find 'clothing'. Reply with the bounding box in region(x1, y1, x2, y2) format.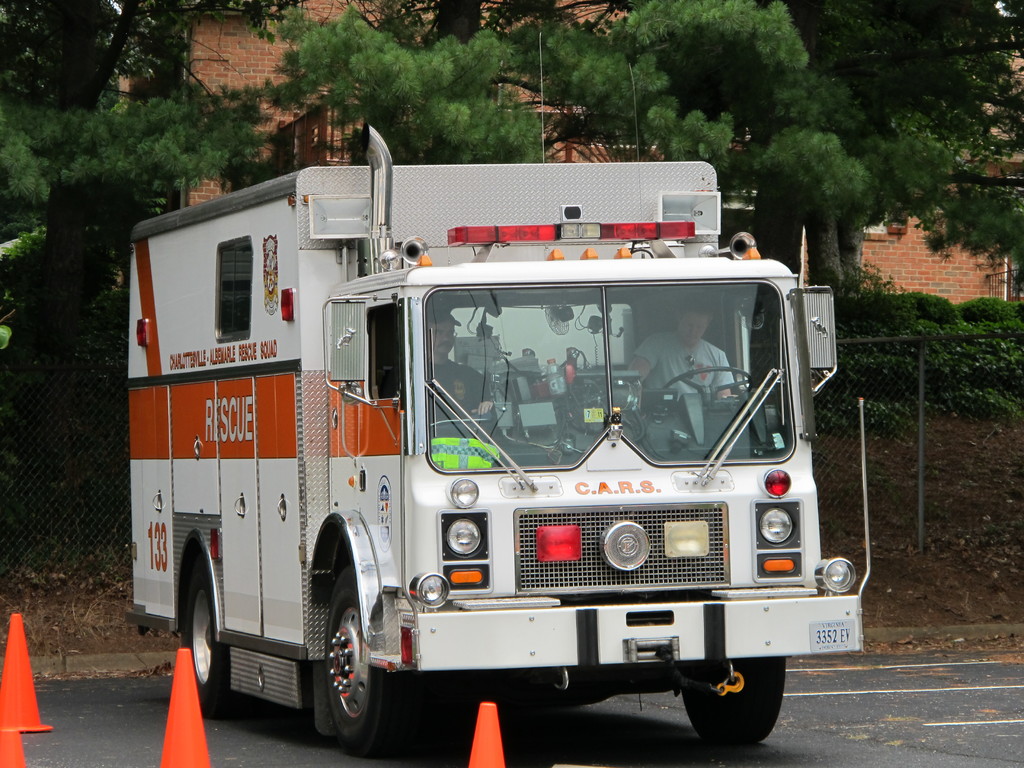
region(634, 335, 739, 396).
